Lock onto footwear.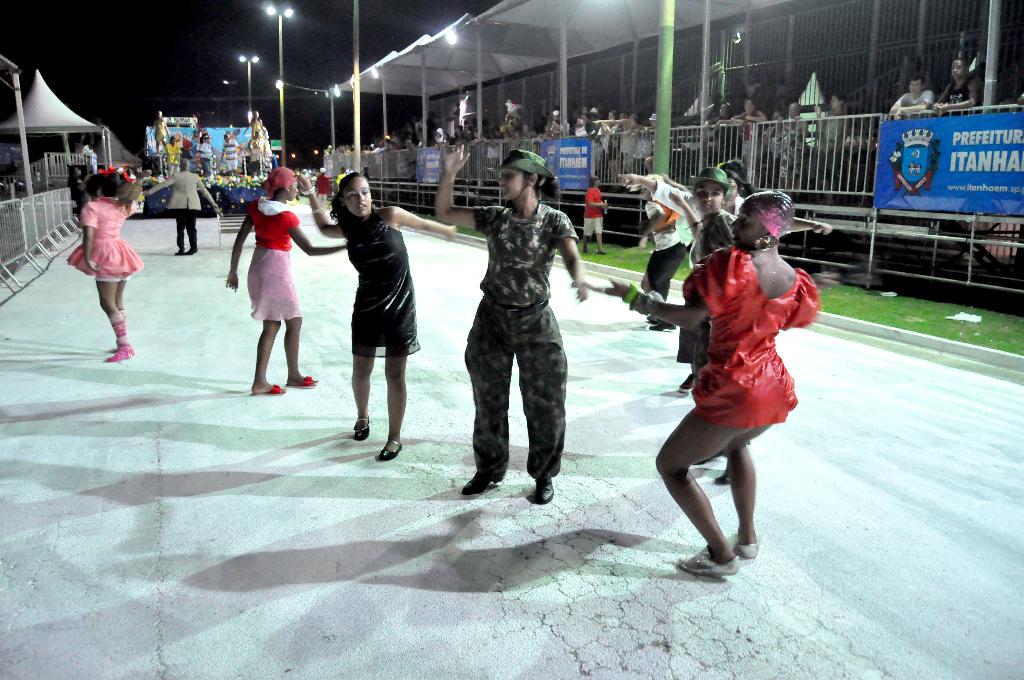
Locked: [left=676, top=540, right=743, bottom=583].
